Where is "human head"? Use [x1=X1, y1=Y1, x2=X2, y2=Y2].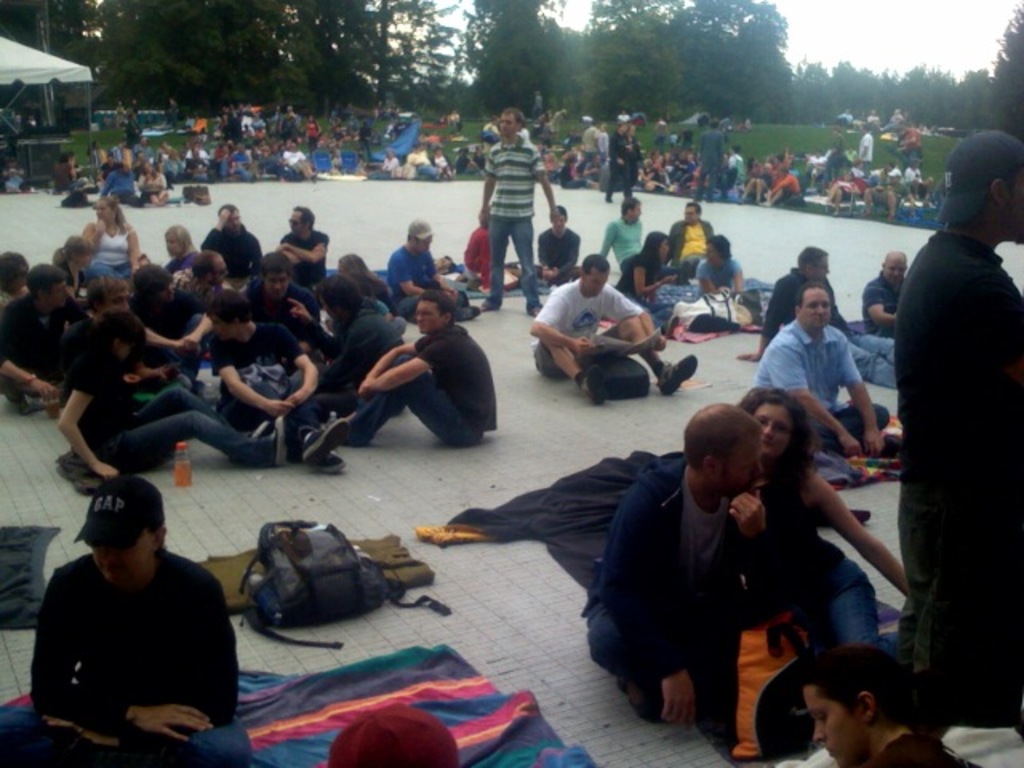
[x1=576, y1=251, x2=611, y2=299].
